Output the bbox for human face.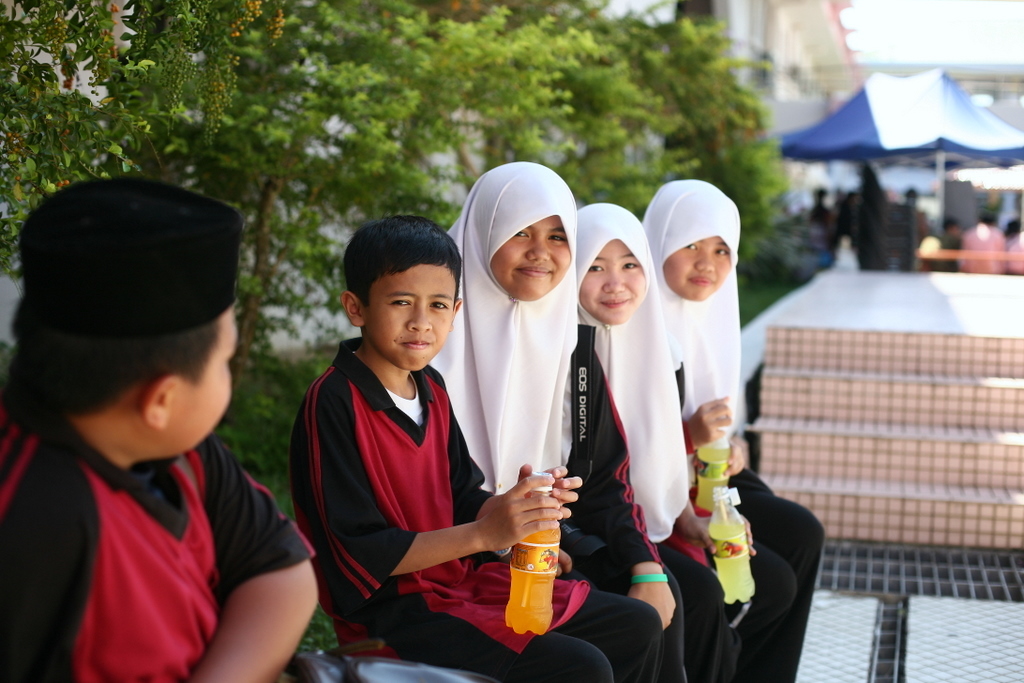
{"x1": 366, "y1": 263, "x2": 456, "y2": 371}.
